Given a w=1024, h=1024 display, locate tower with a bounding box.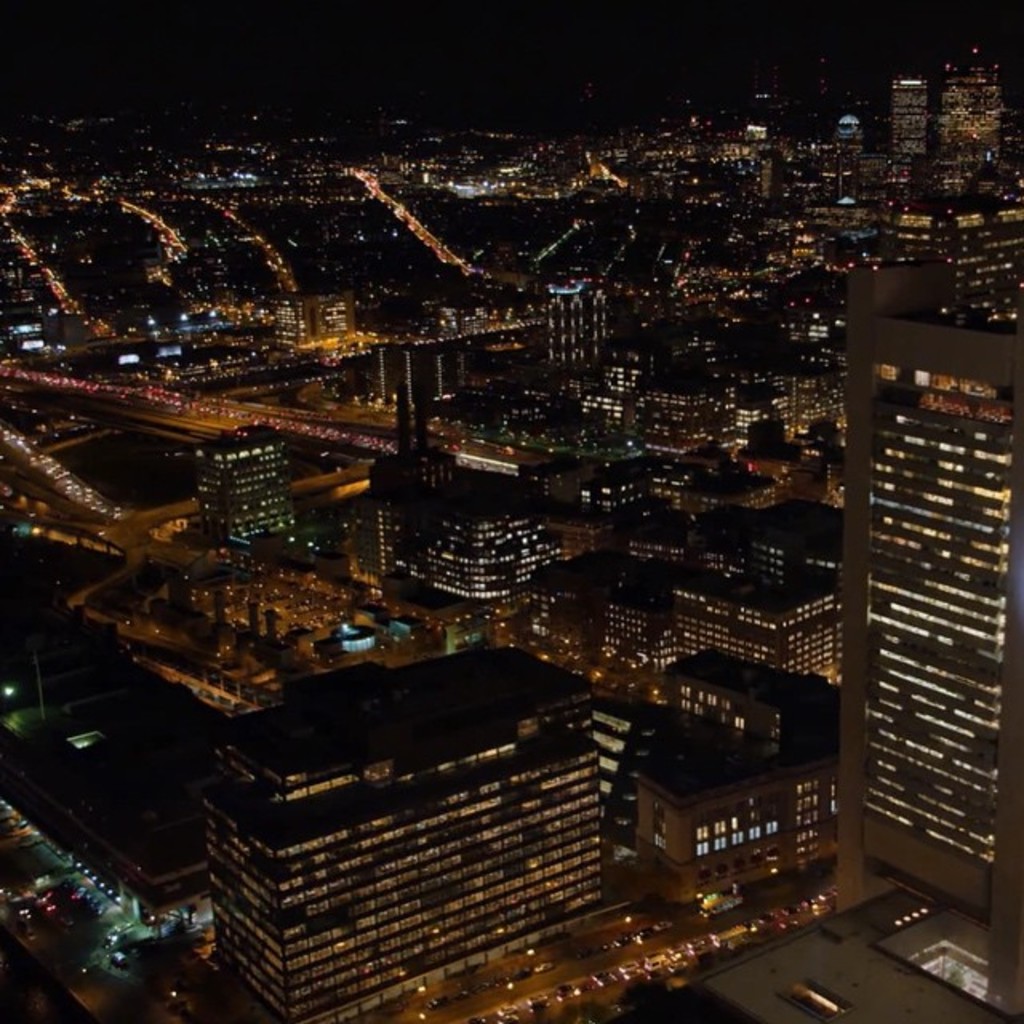
Located: BBox(834, 258, 1018, 909).
